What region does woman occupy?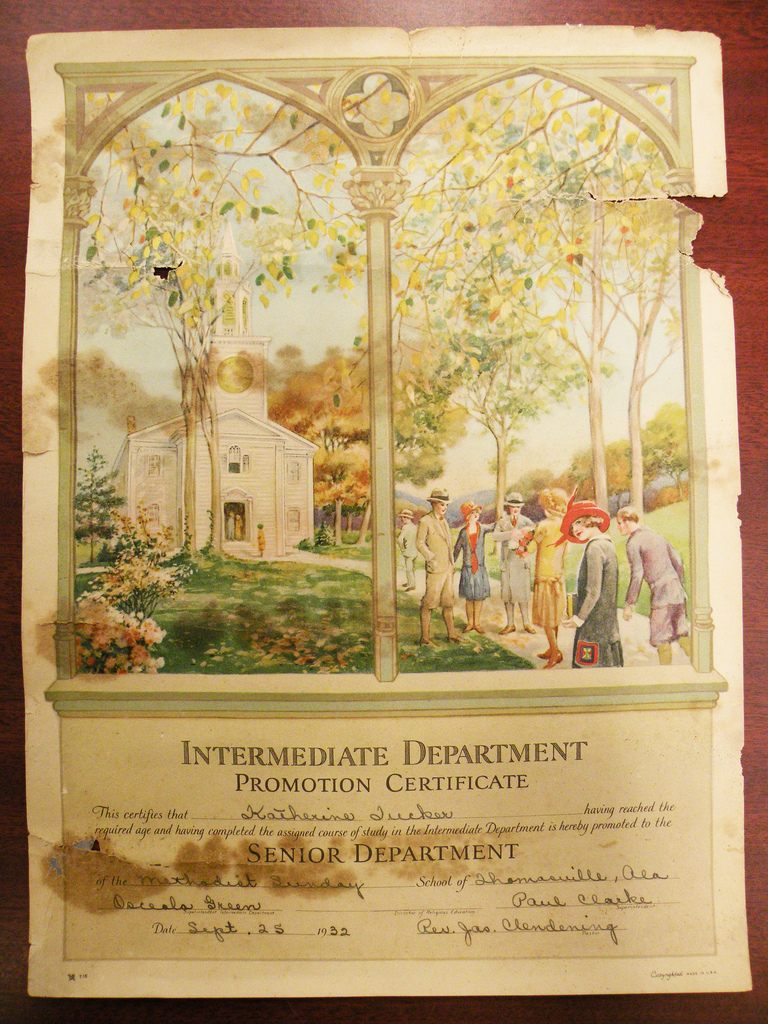
{"x1": 454, "y1": 500, "x2": 496, "y2": 632}.
